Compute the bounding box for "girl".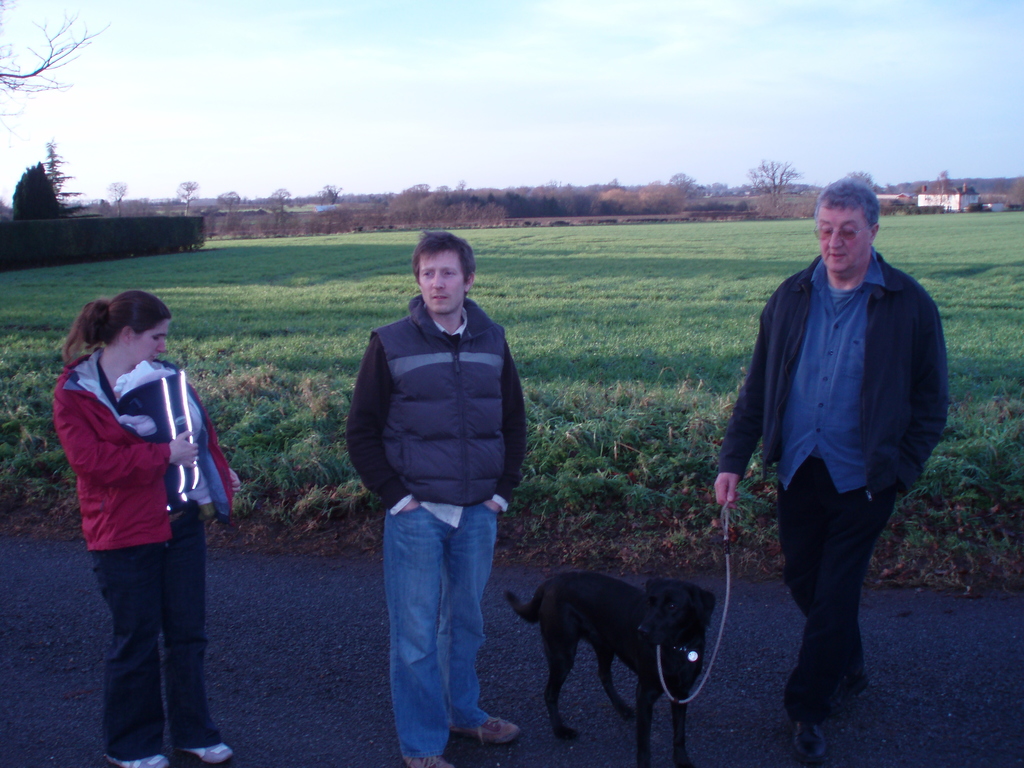
bbox(45, 292, 244, 767).
